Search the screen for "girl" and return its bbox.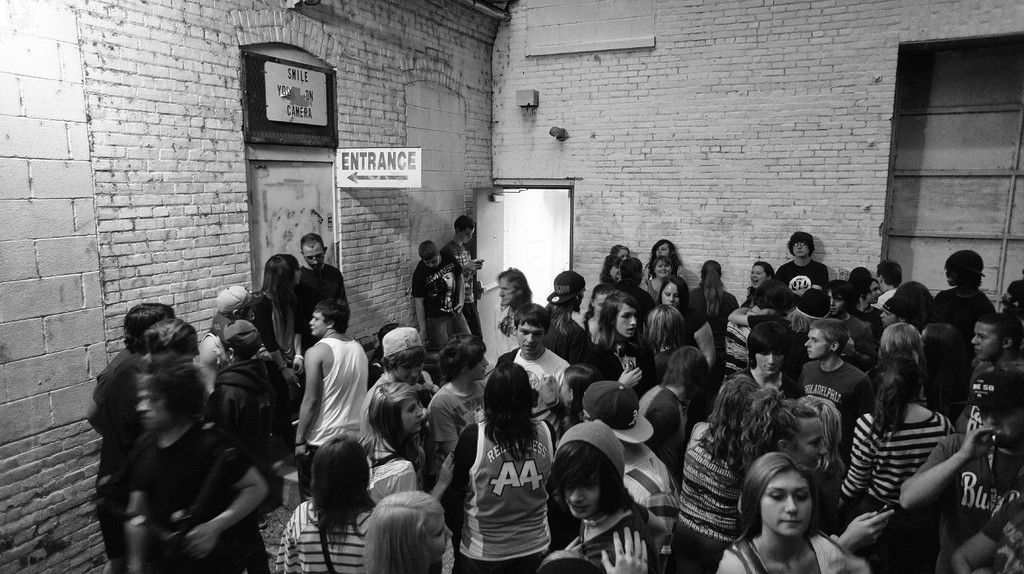
Found: 354:380:428:497.
